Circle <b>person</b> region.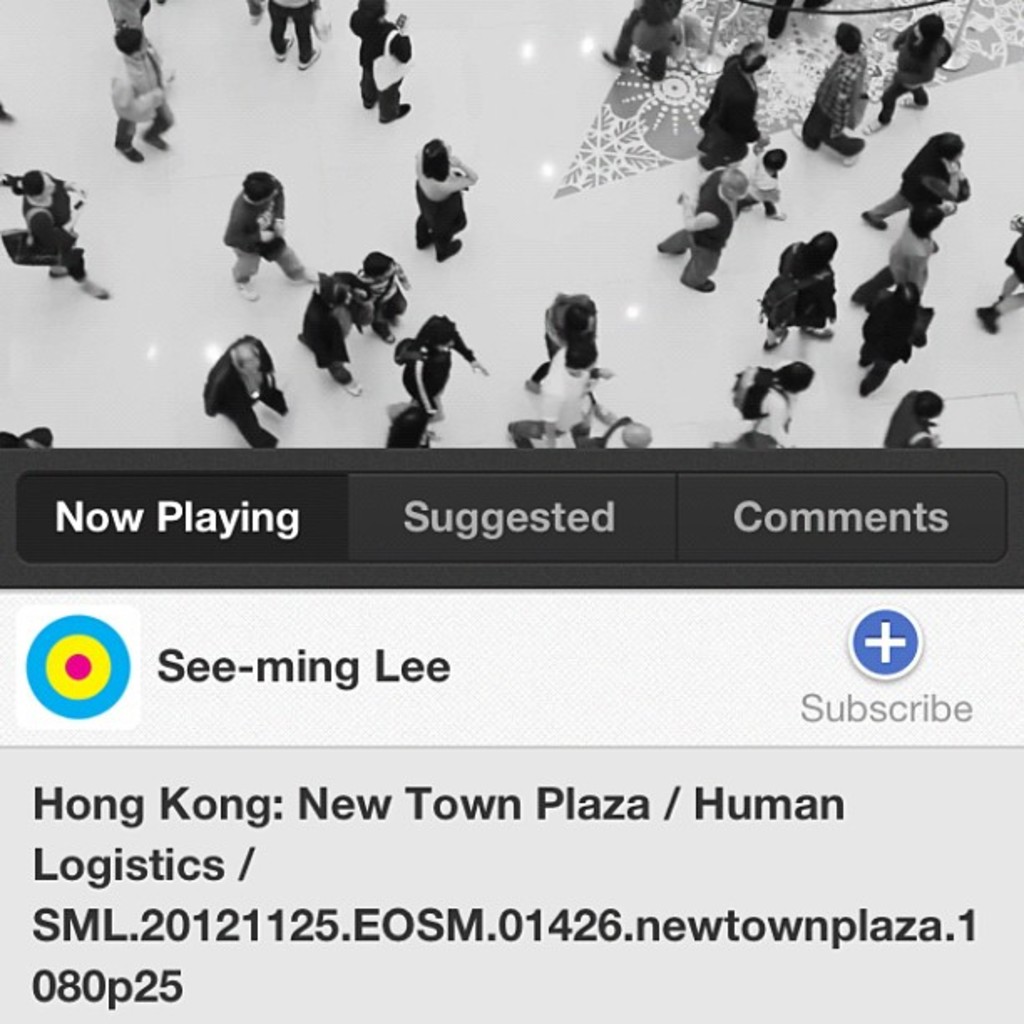
Region: rect(853, 283, 925, 400).
